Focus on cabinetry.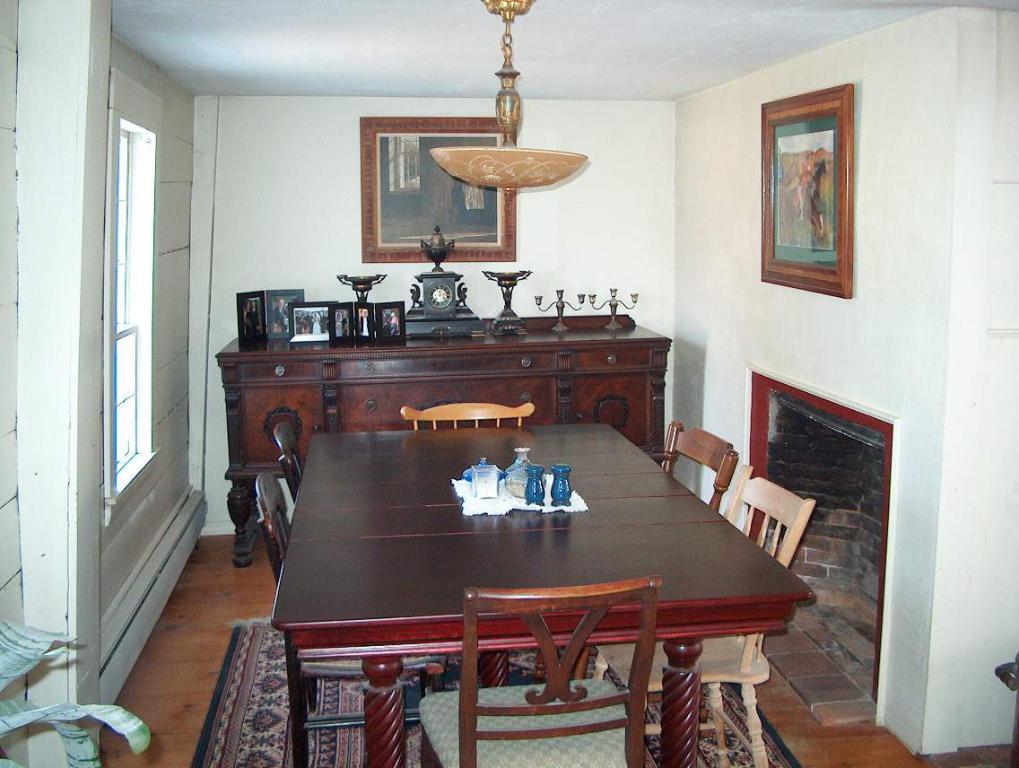
Focused at 567, 375, 657, 449.
